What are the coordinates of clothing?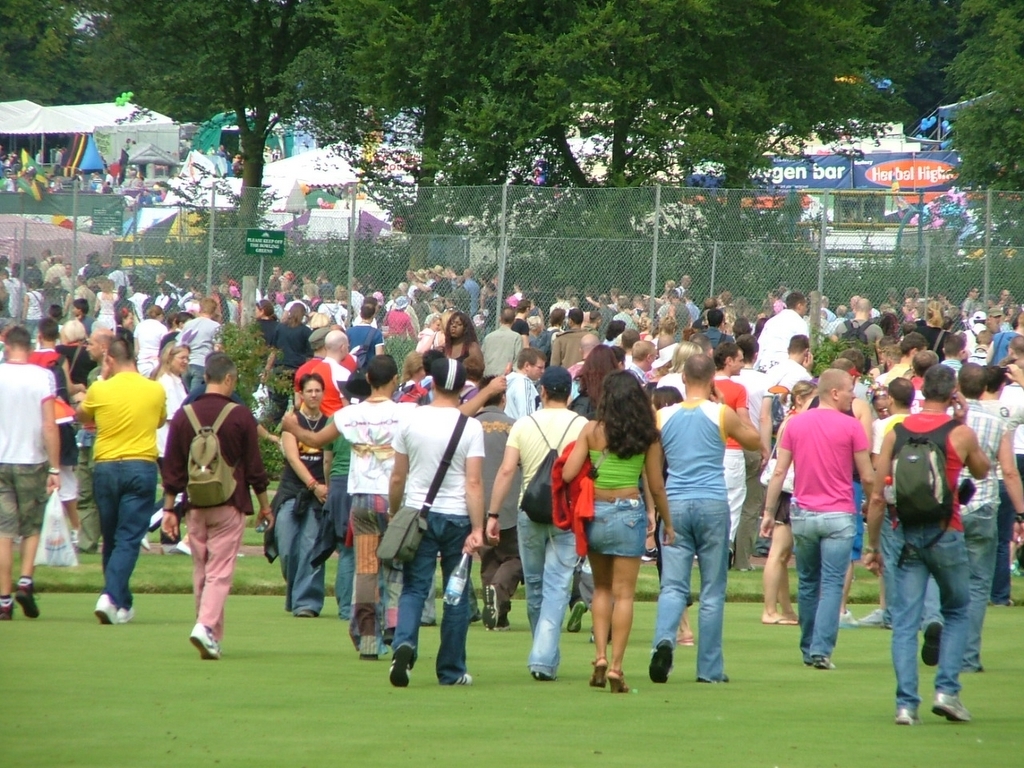
l=961, t=310, r=995, b=364.
